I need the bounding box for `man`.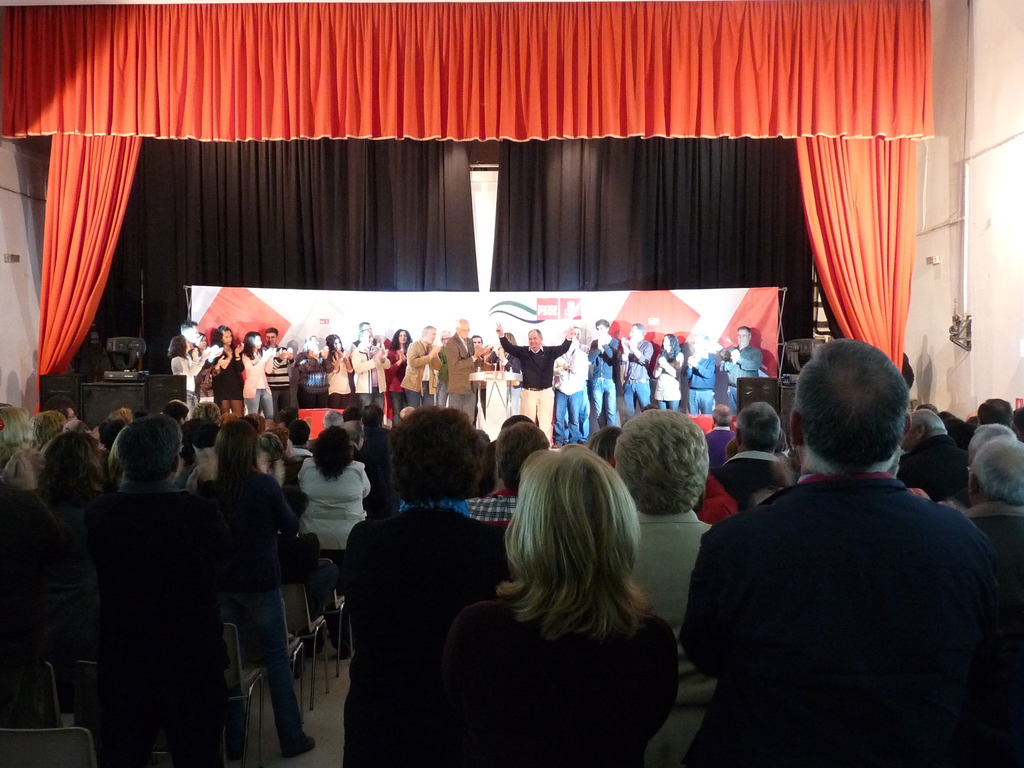
Here it is: rect(588, 320, 619, 428).
